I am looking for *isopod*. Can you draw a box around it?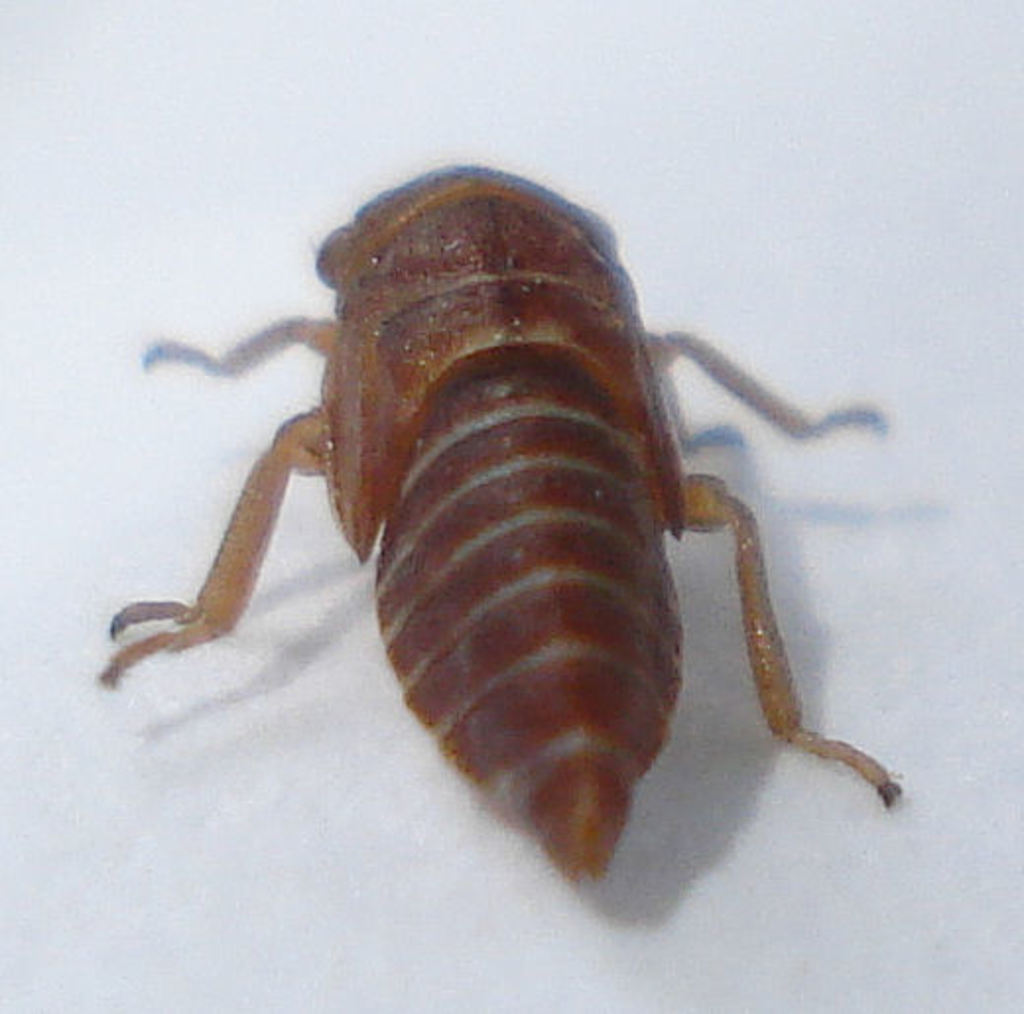
Sure, the bounding box is {"x1": 118, "y1": 163, "x2": 916, "y2": 900}.
